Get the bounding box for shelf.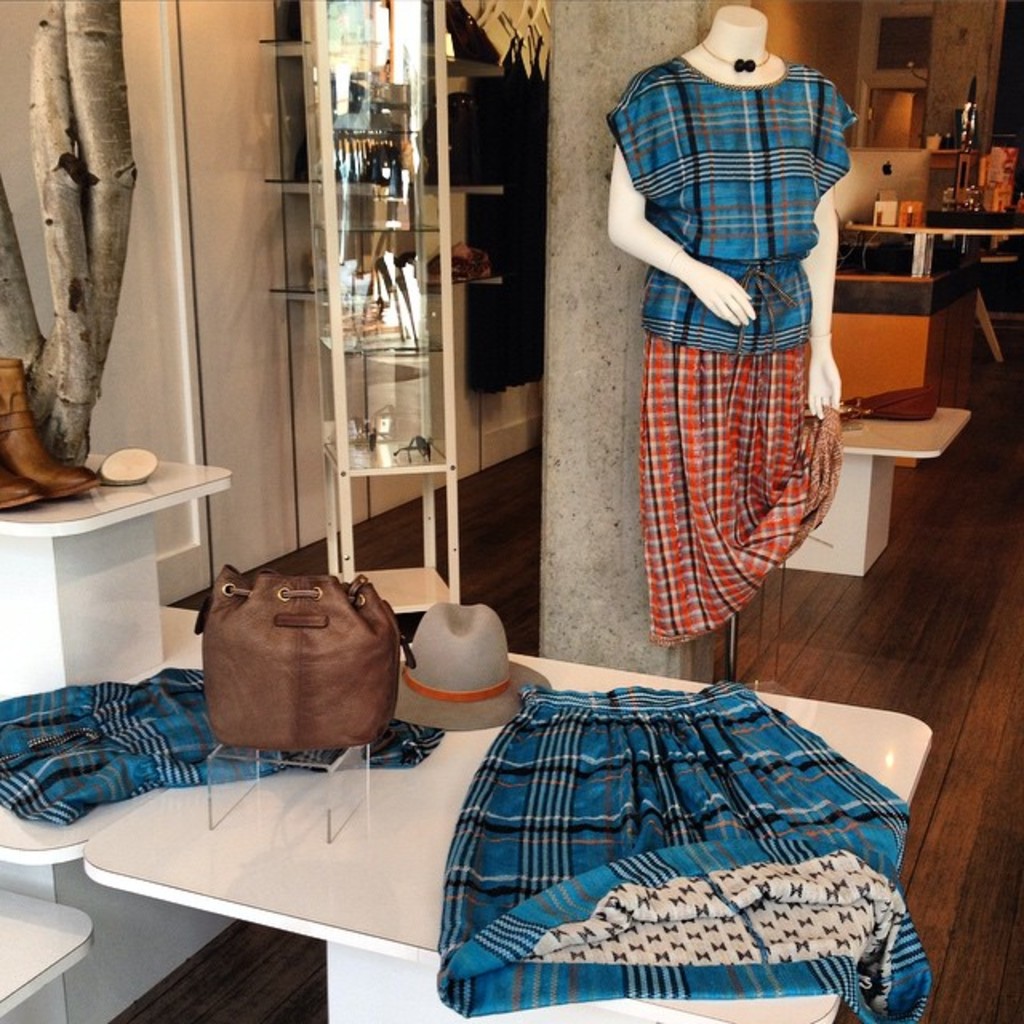
bbox(259, 0, 515, 307).
